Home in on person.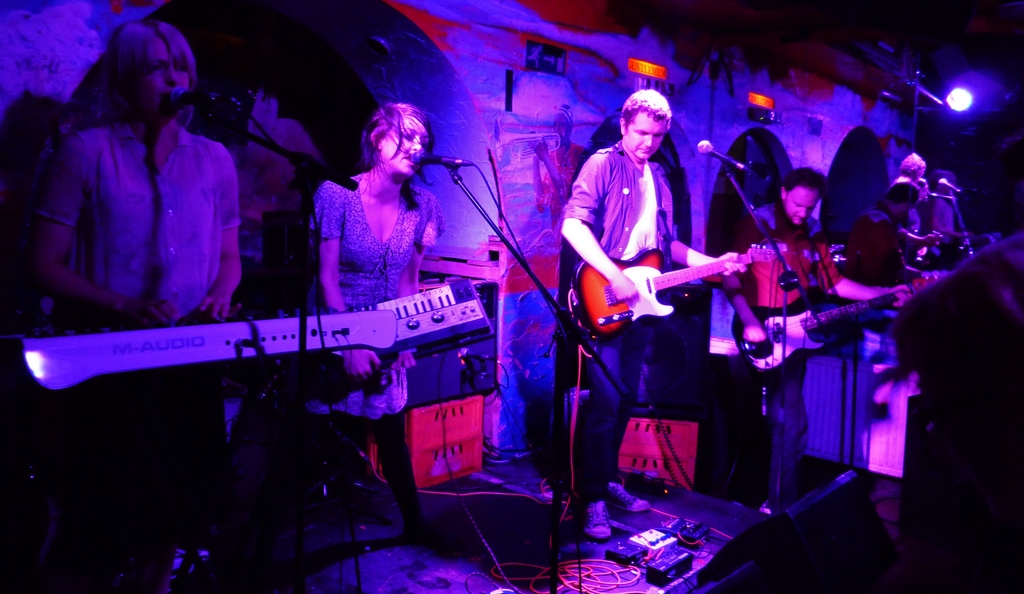
Homed in at <region>561, 88, 748, 540</region>.
